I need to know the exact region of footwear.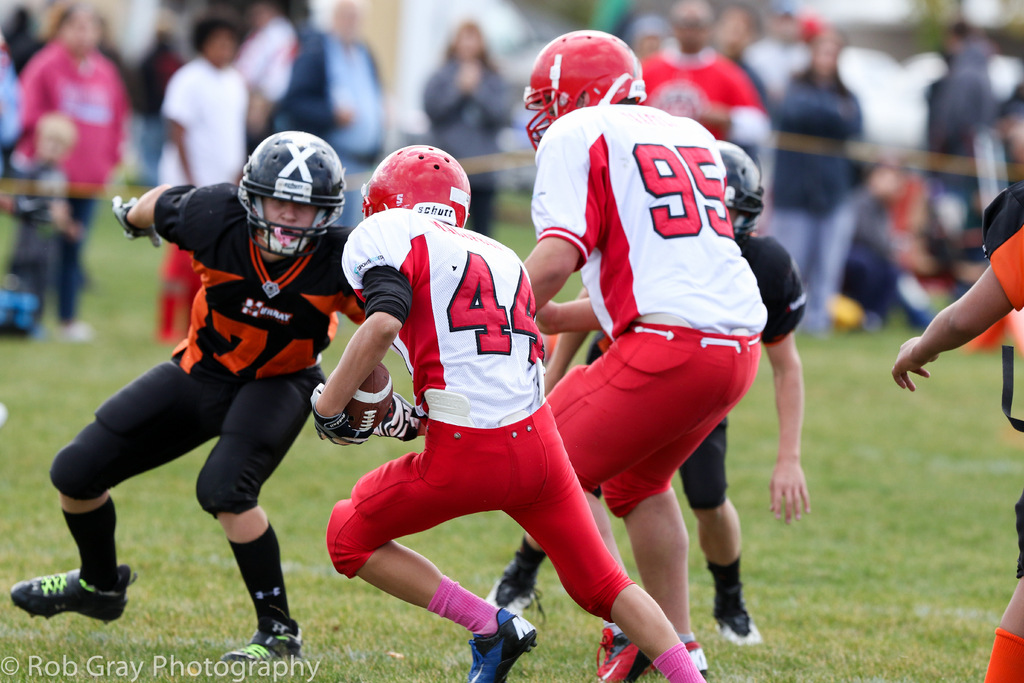
Region: 593:631:659:682.
